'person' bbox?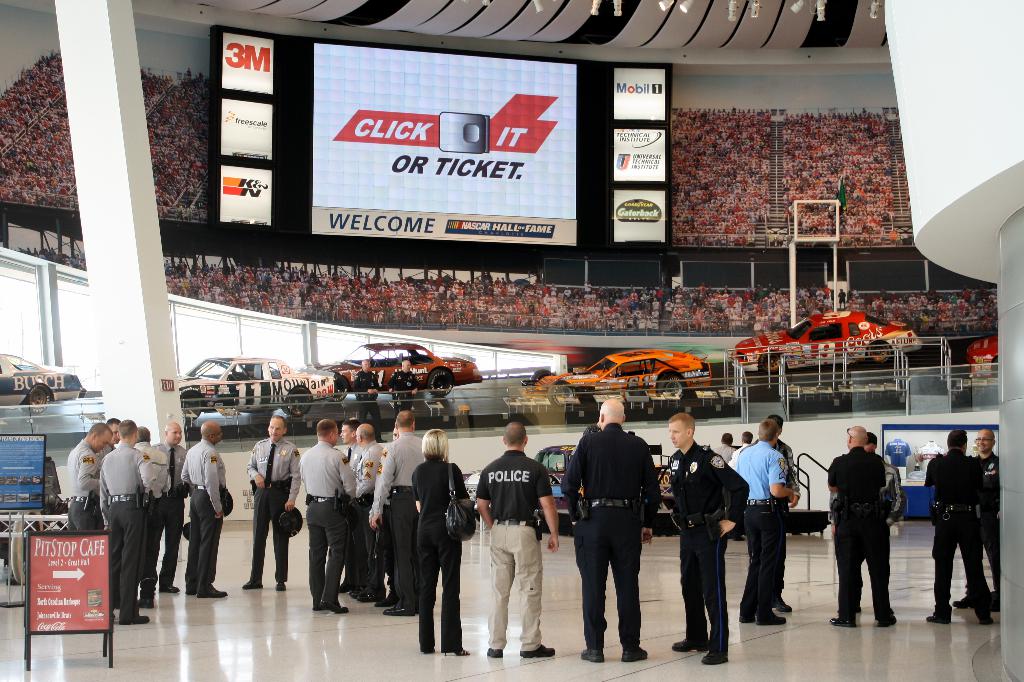
395/355/425/419
